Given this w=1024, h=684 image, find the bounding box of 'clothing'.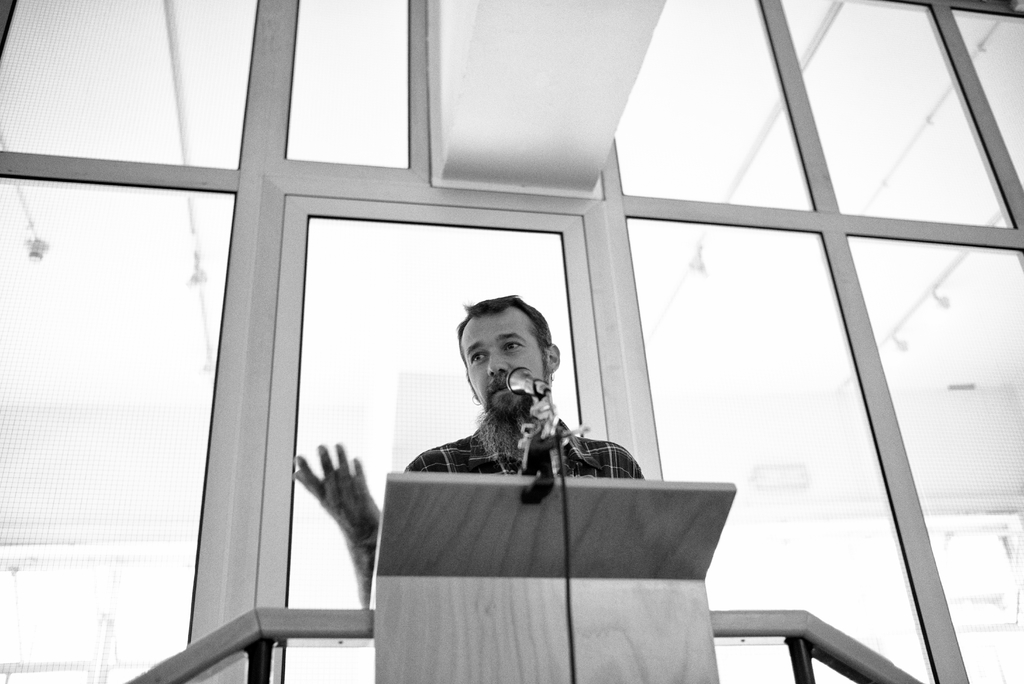
<bbox>348, 422, 649, 606</bbox>.
